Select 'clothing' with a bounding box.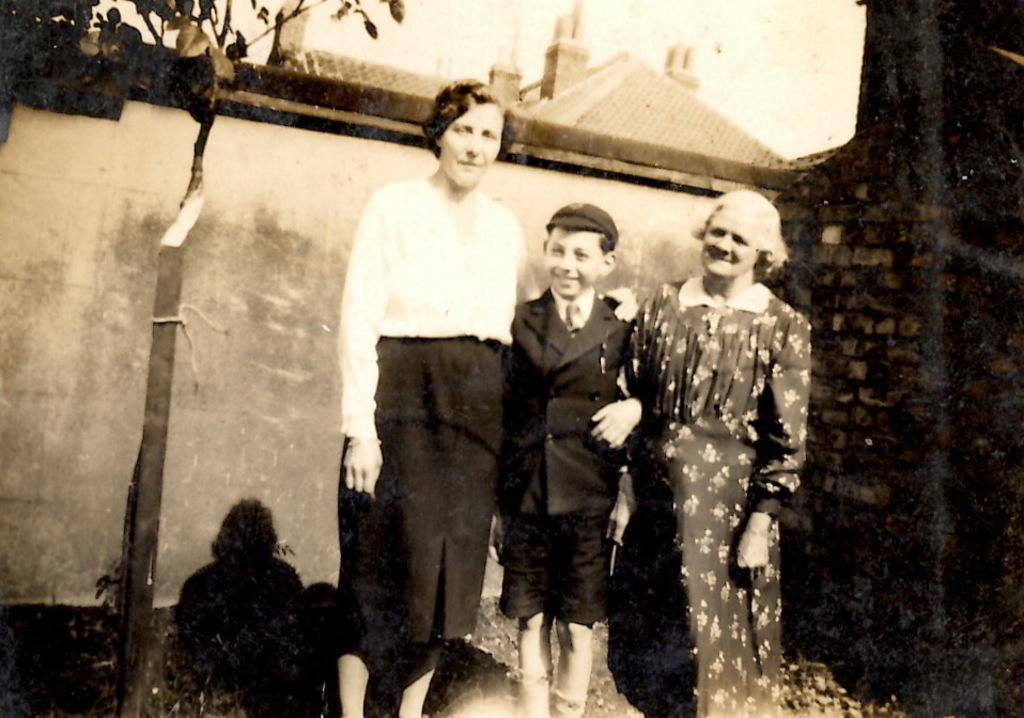
609,277,813,717.
